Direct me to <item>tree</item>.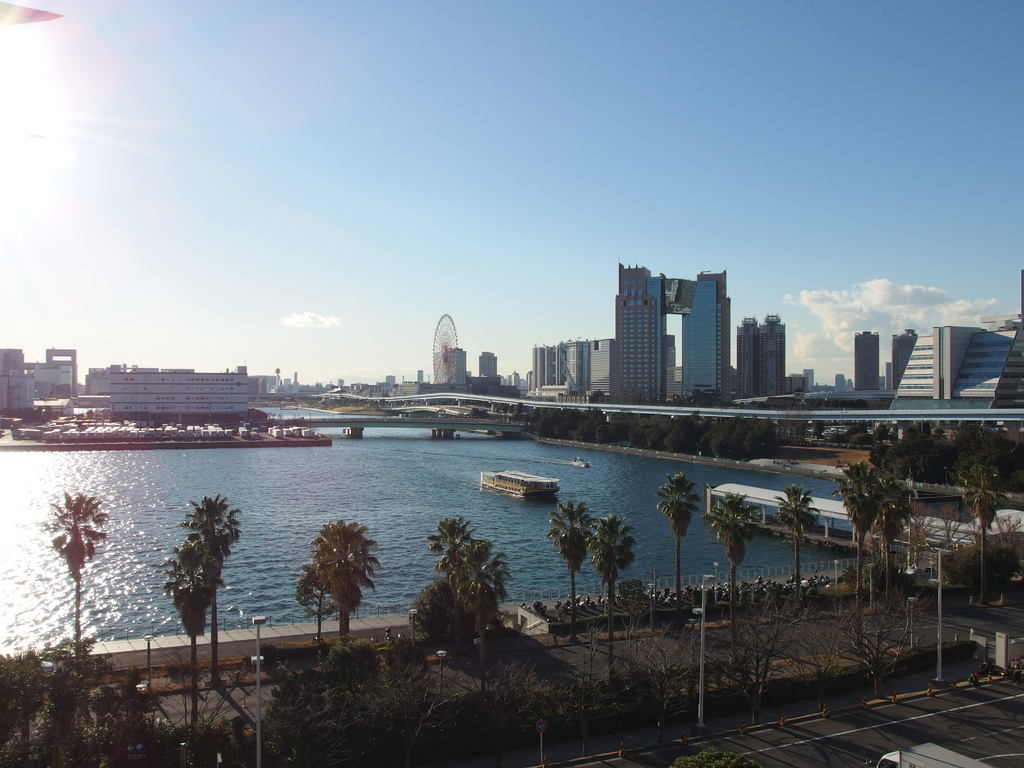
Direction: region(653, 474, 696, 618).
